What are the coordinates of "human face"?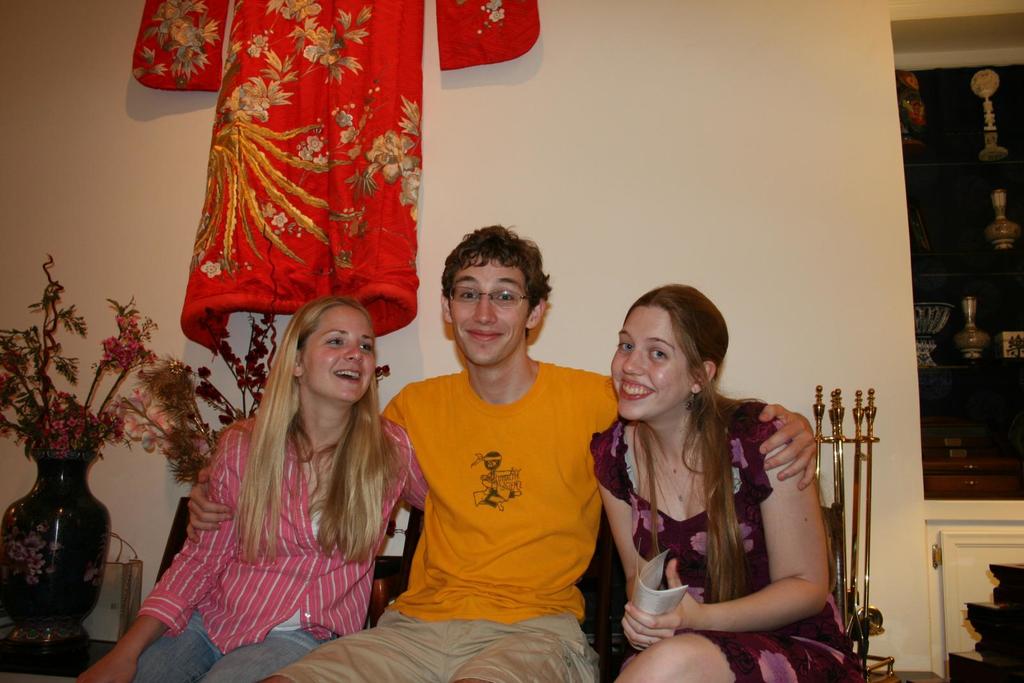
box=[299, 303, 380, 400].
